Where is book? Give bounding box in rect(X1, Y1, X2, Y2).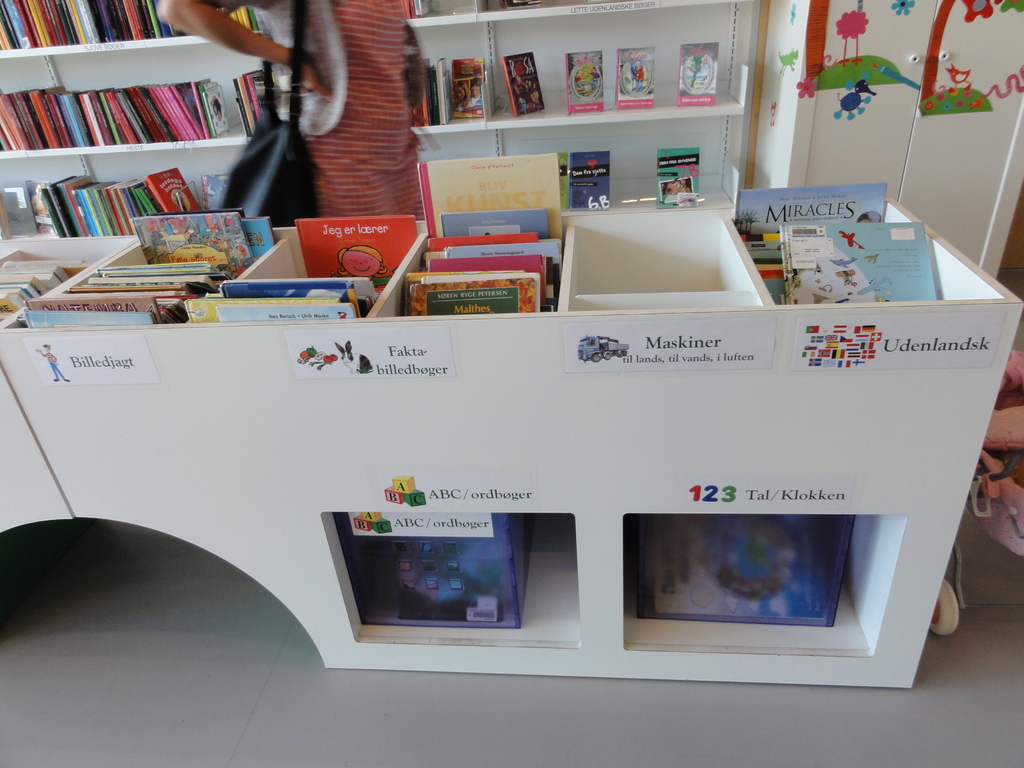
rect(124, 209, 257, 274).
